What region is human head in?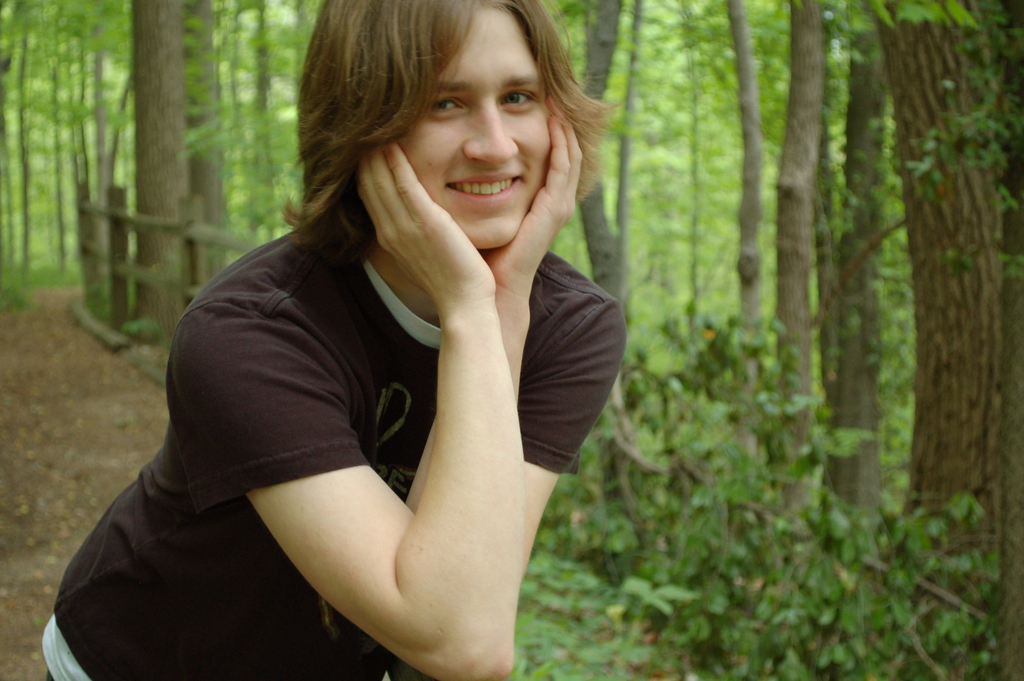
crop(305, 0, 601, 247).
